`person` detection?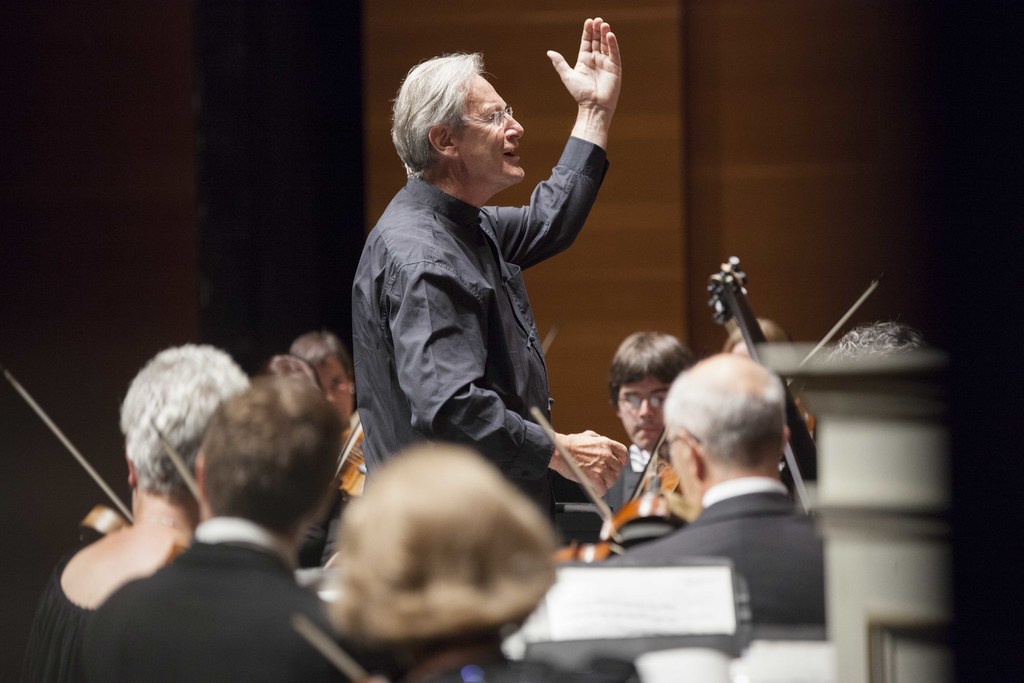
rect(218, 434, 560, 678)
